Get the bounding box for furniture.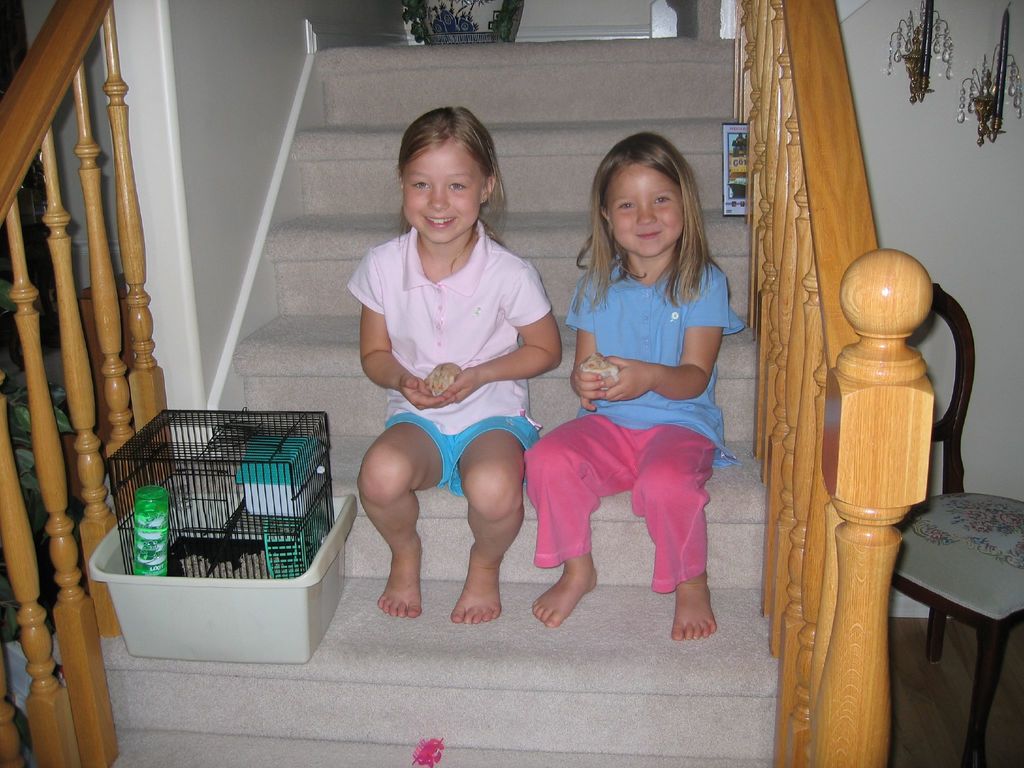
x1=890 y1=280 x2=1023 y2=767.
